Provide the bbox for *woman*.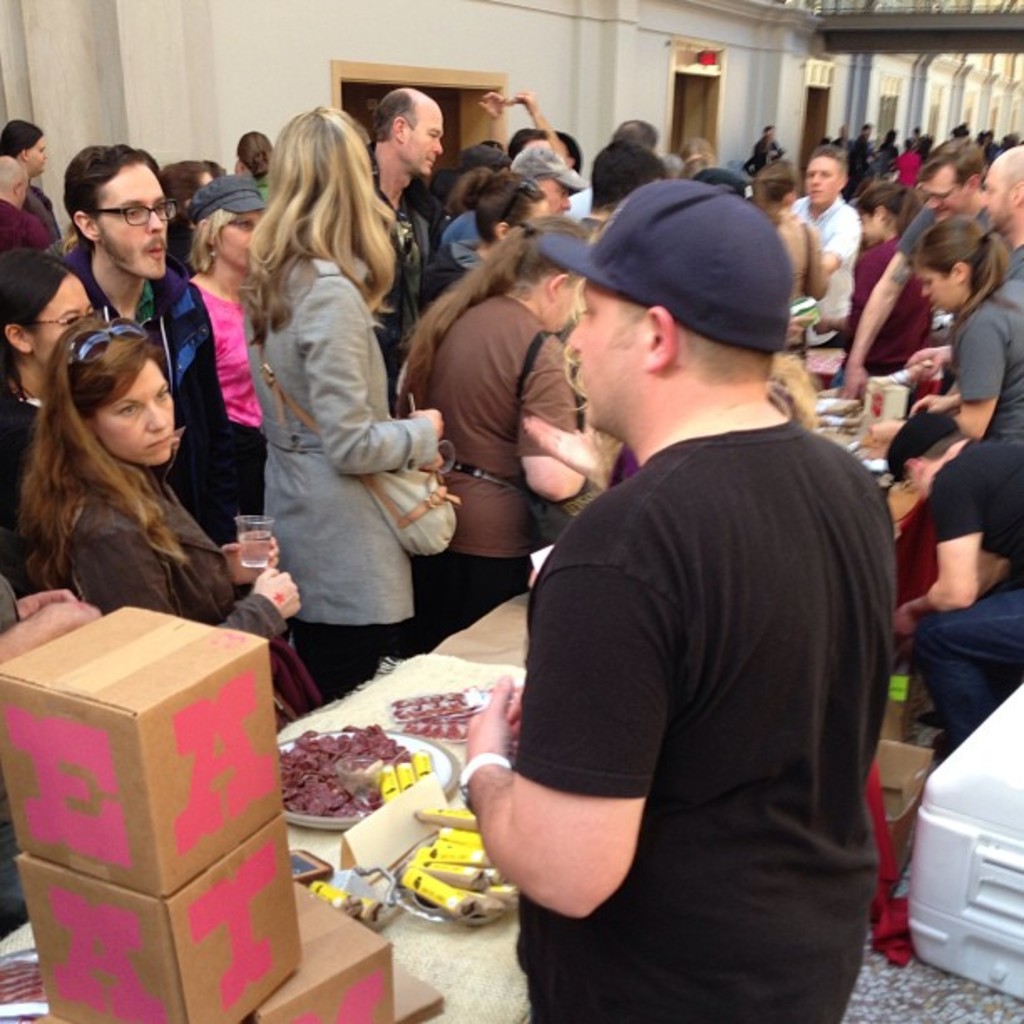
l=234, t=102, r=457, b=716.
